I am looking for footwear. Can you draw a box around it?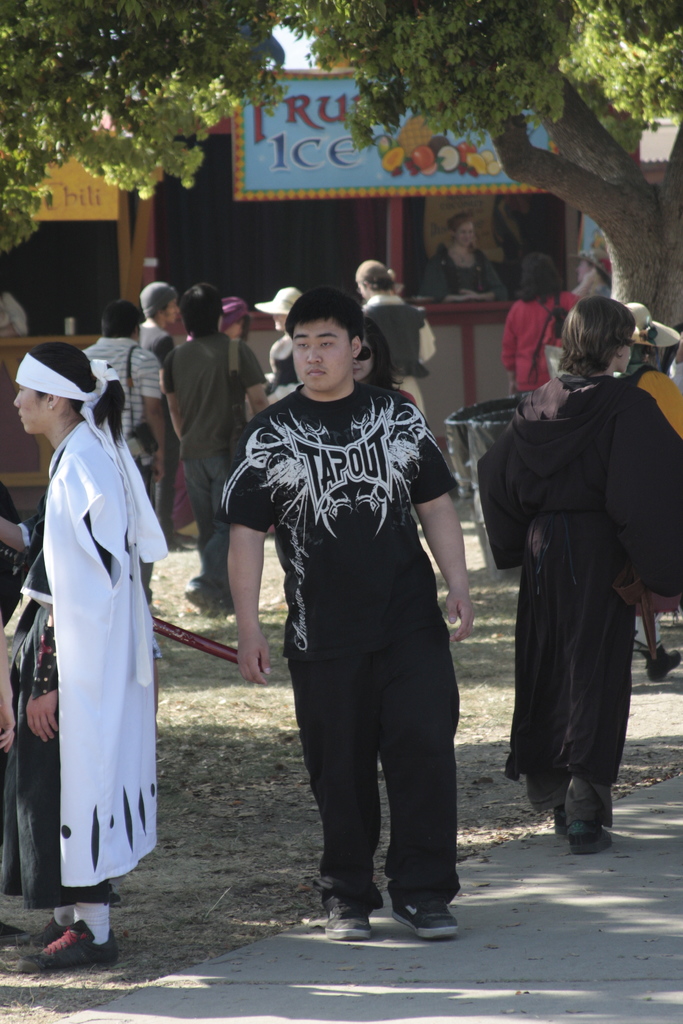
Sure, the bounding box is [645, 641, 682, 685].
